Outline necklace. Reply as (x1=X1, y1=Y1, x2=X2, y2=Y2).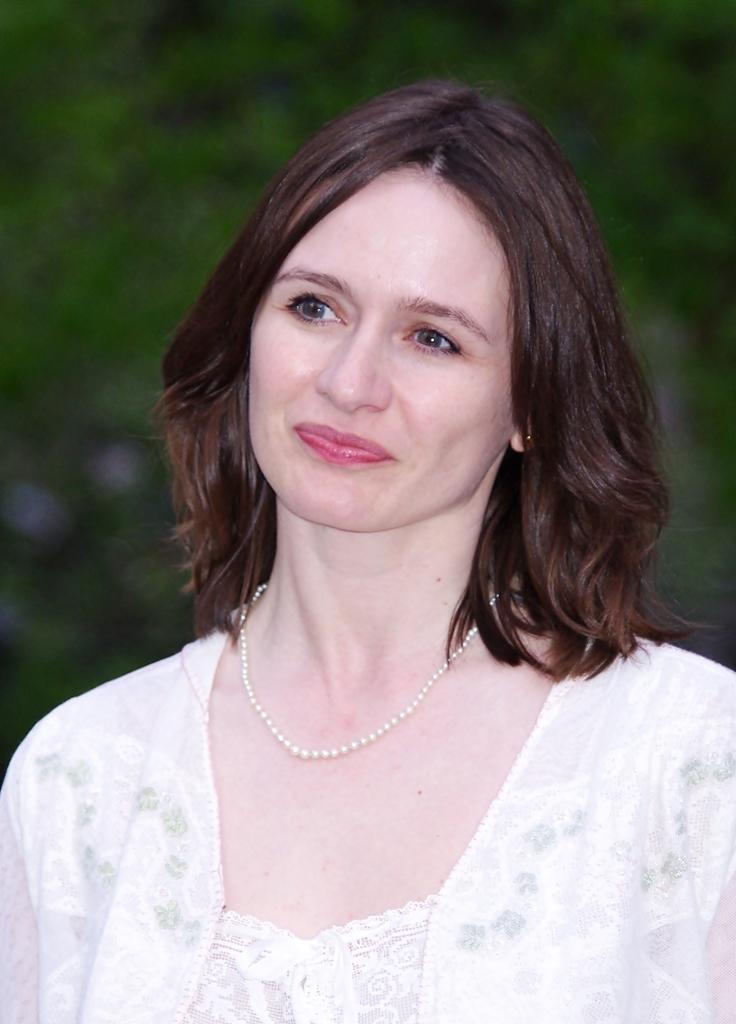
(x1=207, y1=619, x2=481, y2=789).
